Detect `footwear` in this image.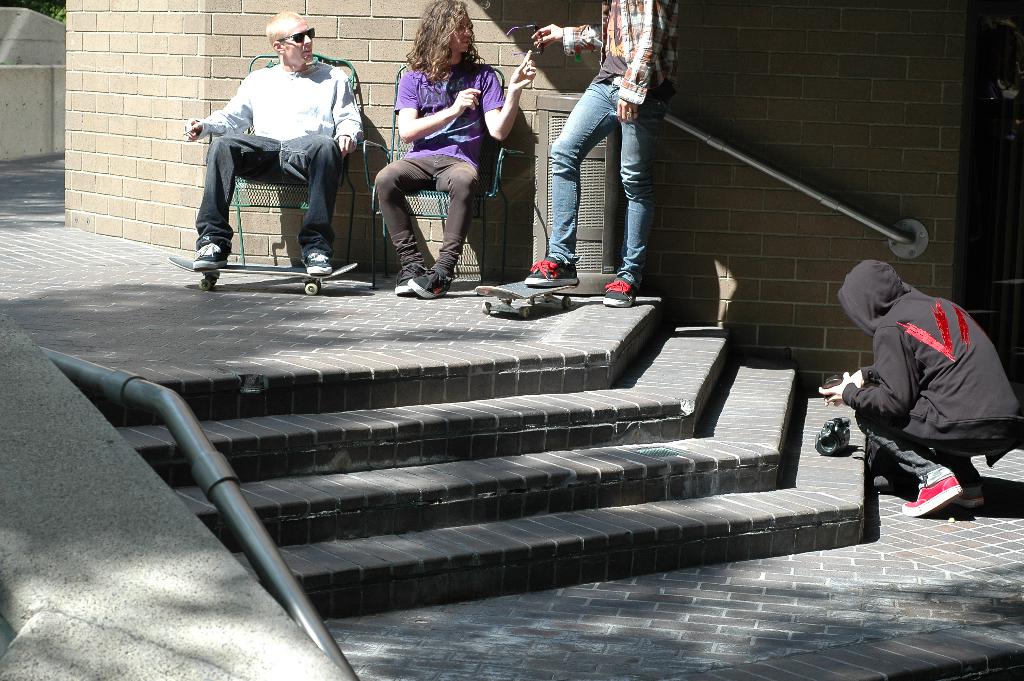
Detection: Rect(522, 254, 581, 285).
